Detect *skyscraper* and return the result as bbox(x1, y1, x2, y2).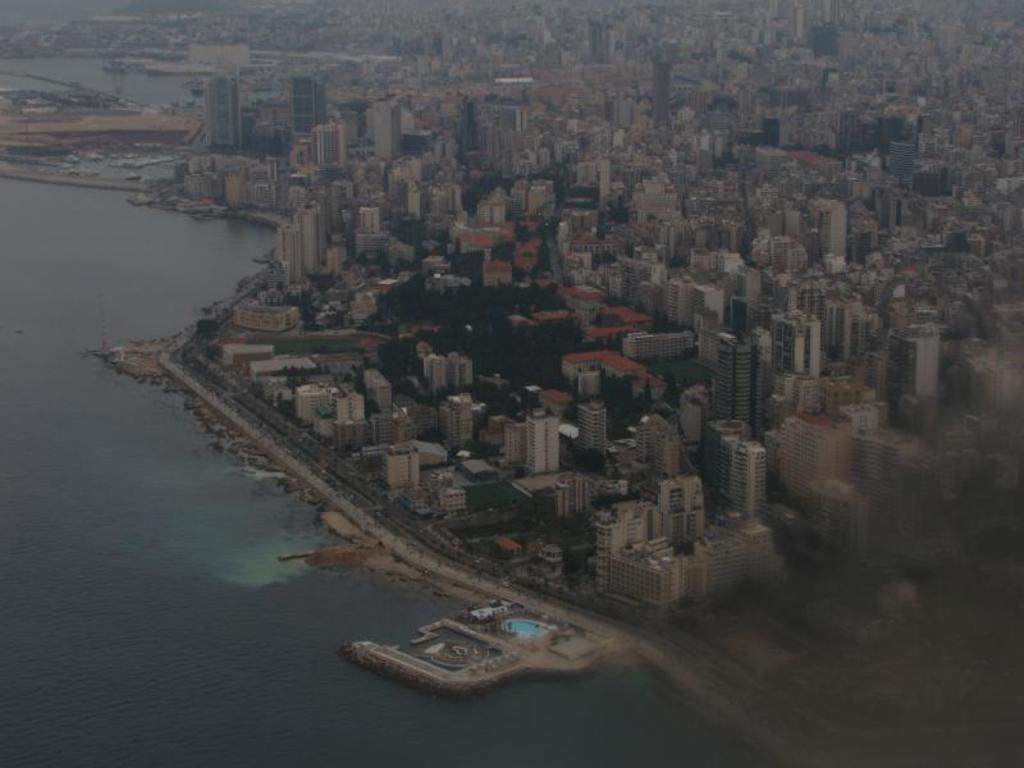
bbox(448, 355, 472, 389).
